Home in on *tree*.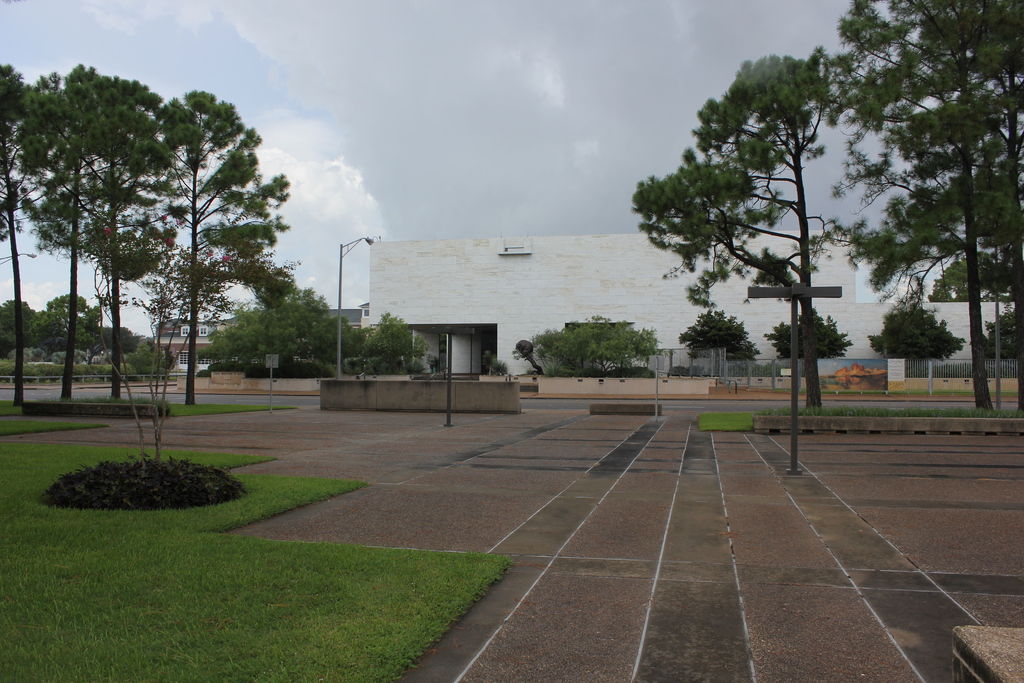
Homed in at 681, 309, 758, 356.
